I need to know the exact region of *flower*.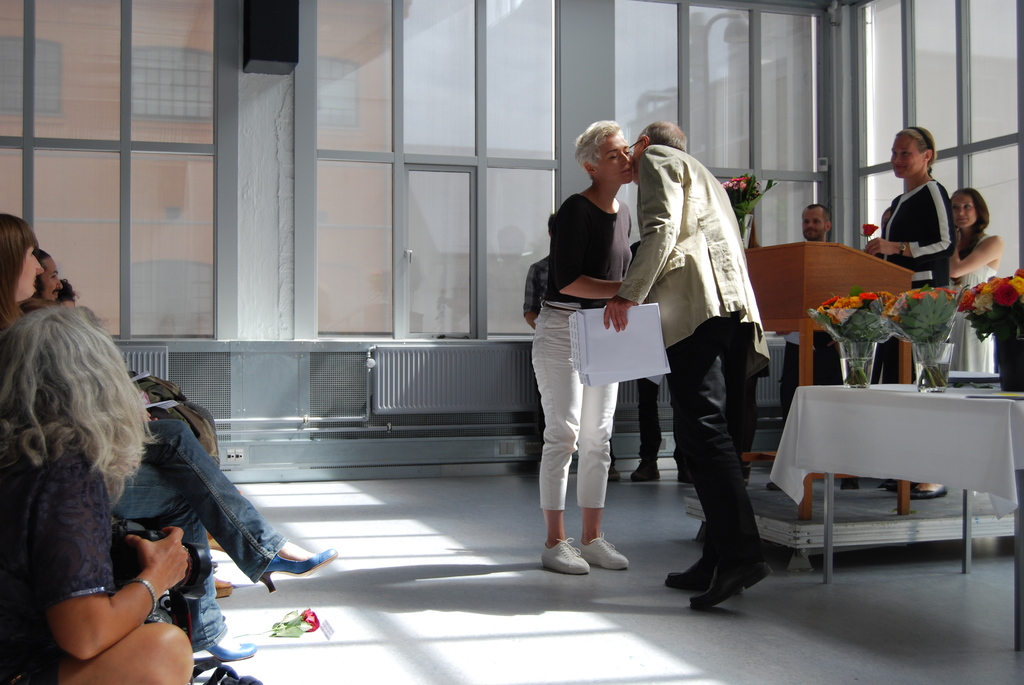
Region: Rect(301, 602, 322, 630).
